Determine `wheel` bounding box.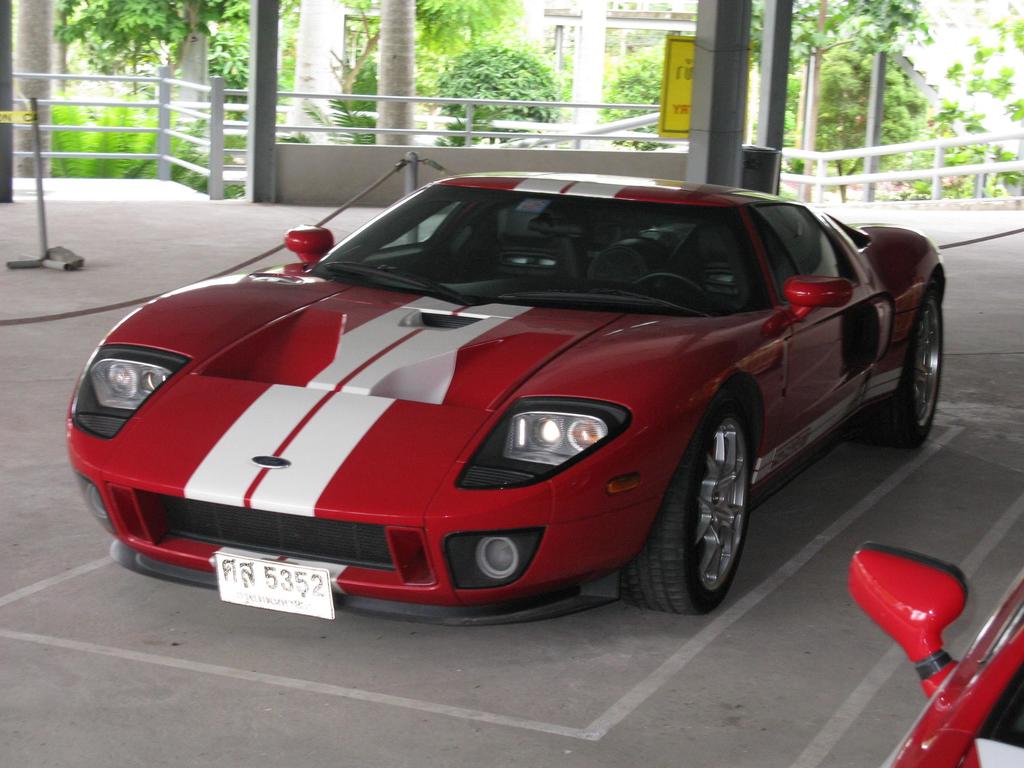
Determined: Rect(650, 395, 766, 618).
